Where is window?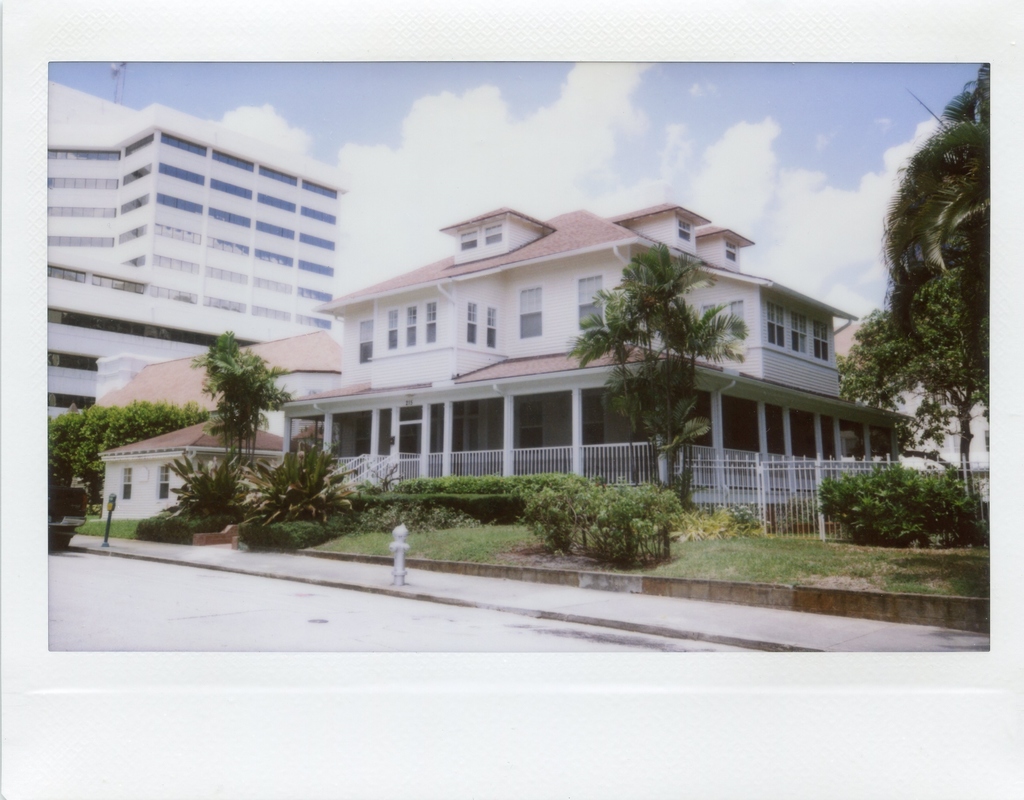
pyautogui.locateOnScreen(425, 301, 438, 339).
